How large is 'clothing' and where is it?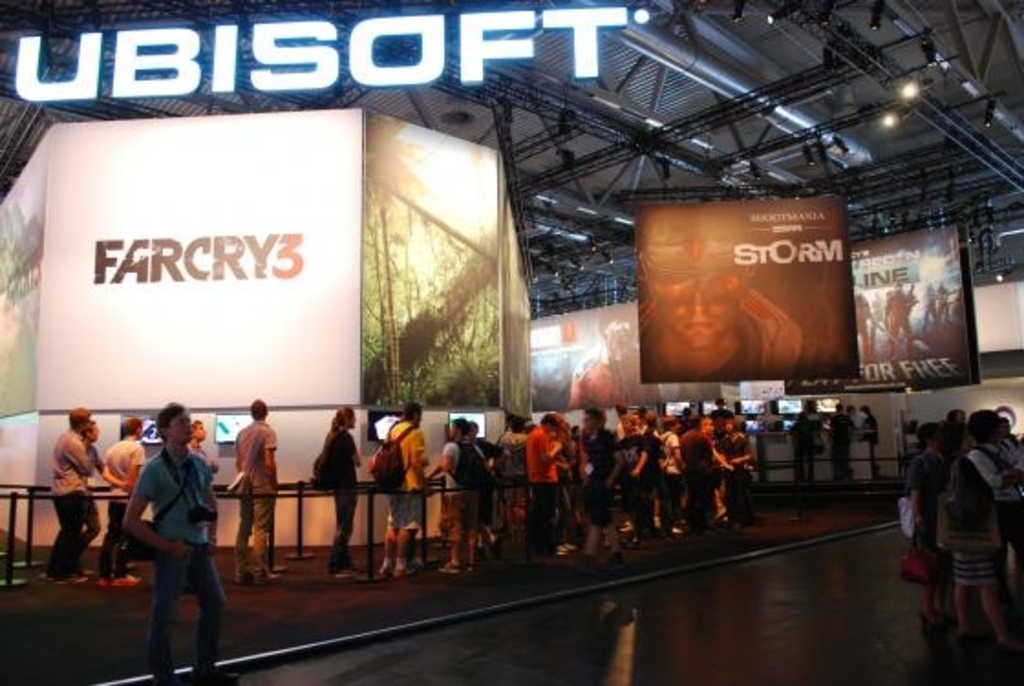
Bounding box: rect(528, 428, 558, 549).
